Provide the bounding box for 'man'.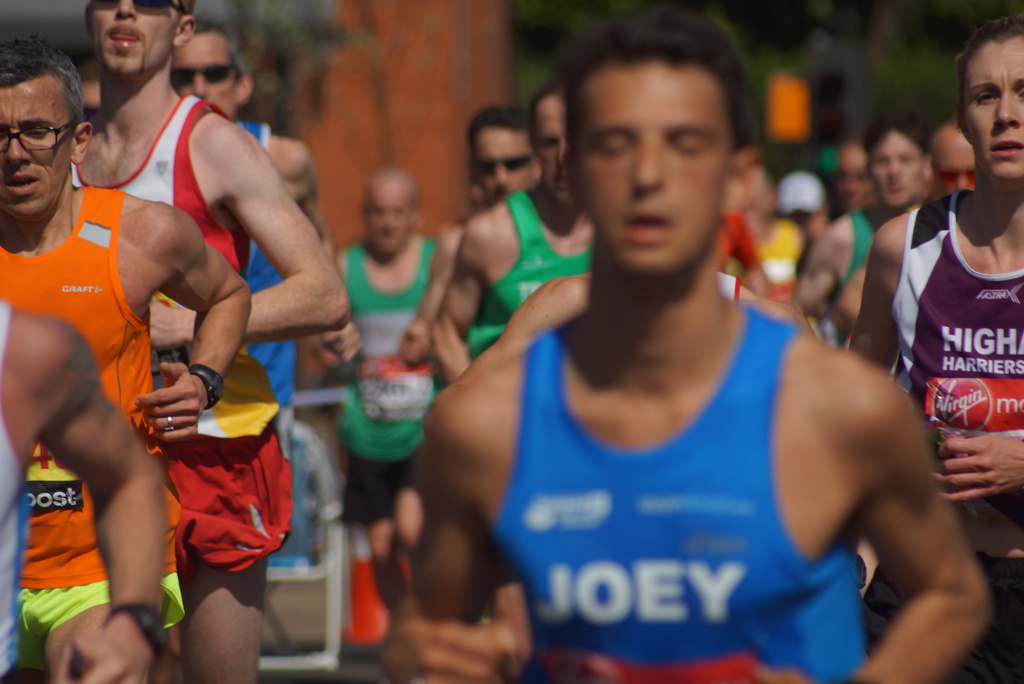
BBox(0, 43, 250, 683).
